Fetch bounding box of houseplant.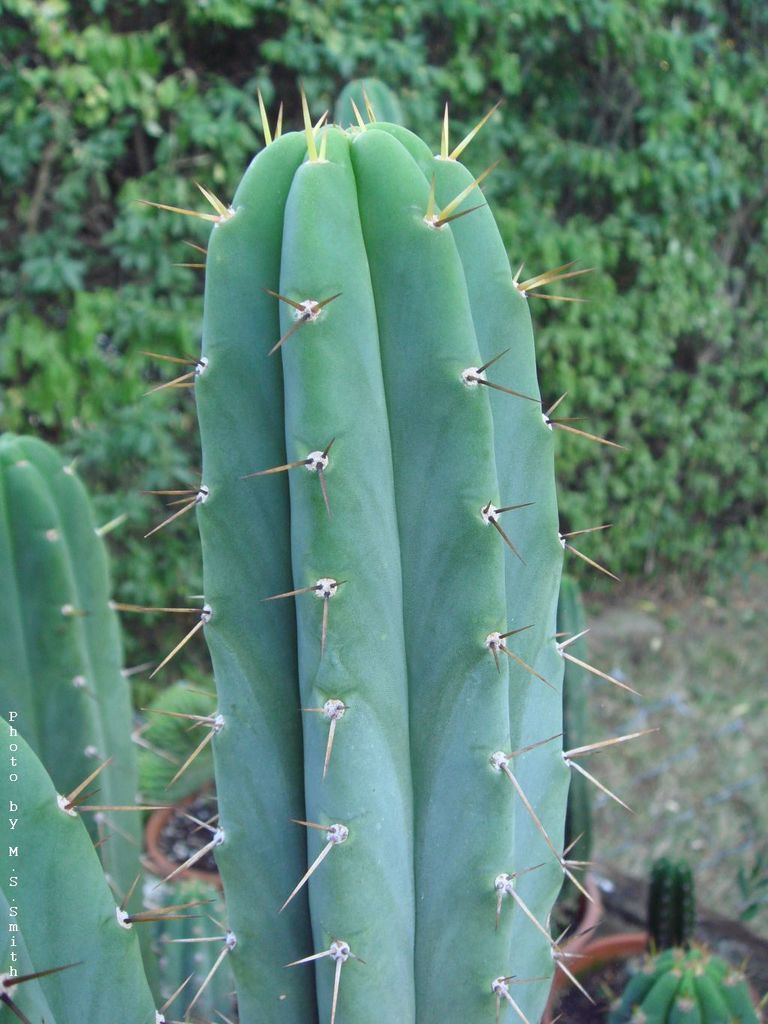
Bbox: [x1=534, y1=849, x2=763, y2=1023].
